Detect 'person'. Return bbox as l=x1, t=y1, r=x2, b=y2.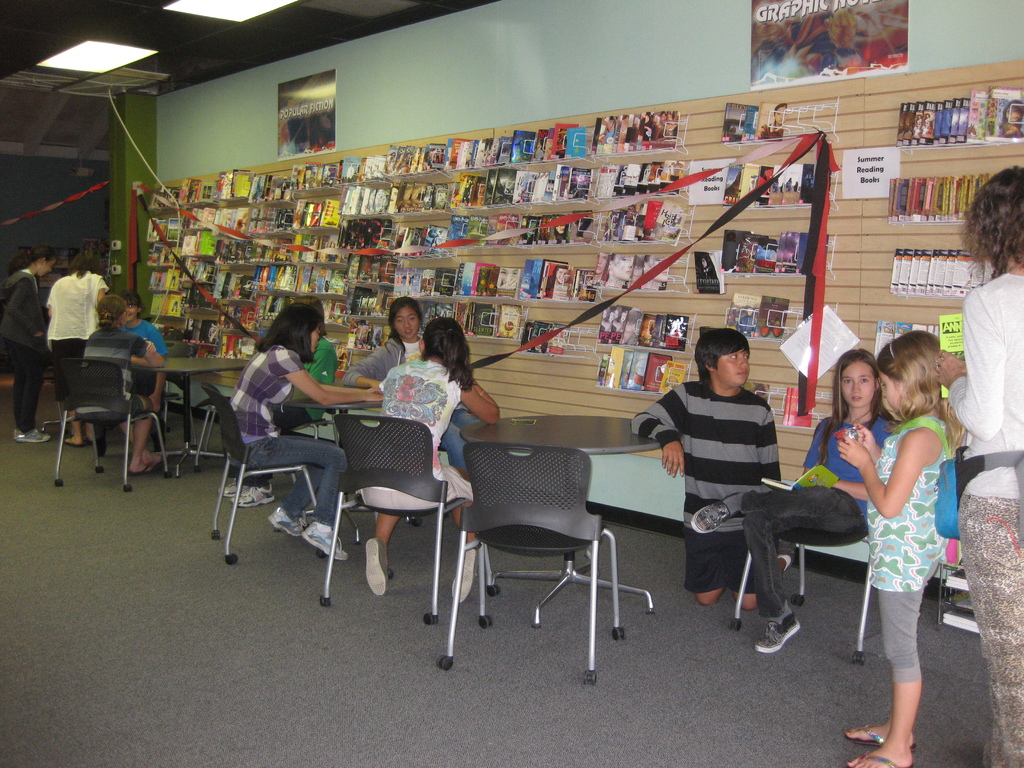
l=744, t=342, r=890, b=659.
